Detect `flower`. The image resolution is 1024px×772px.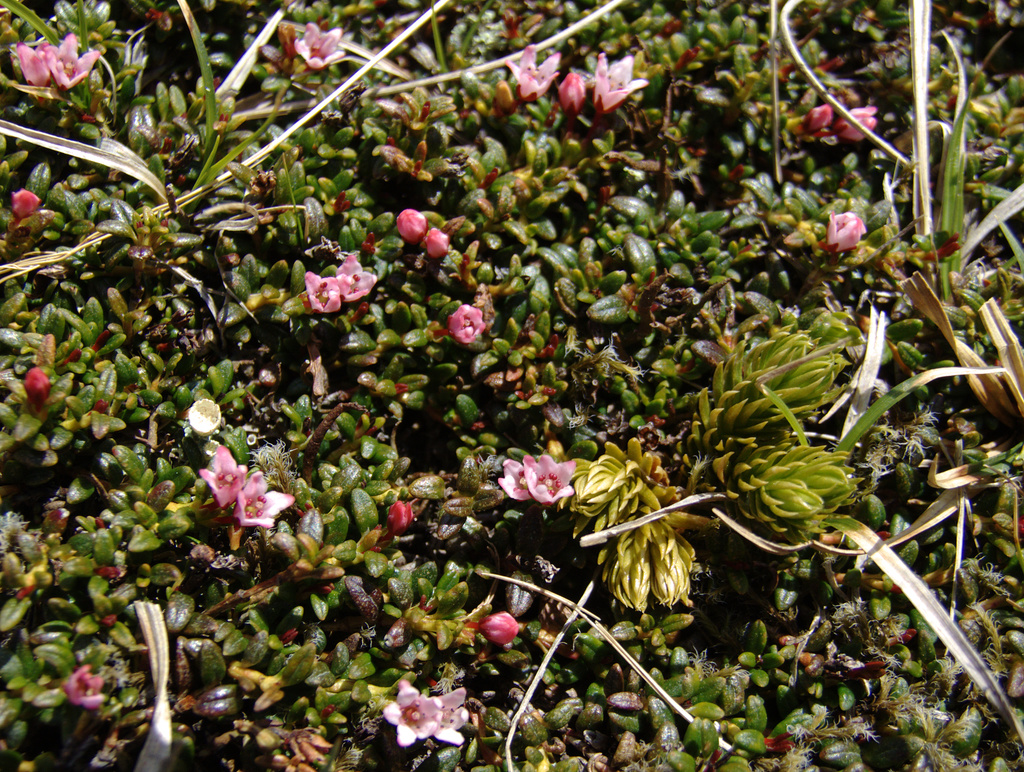
region(227, 469, 298, 534).
